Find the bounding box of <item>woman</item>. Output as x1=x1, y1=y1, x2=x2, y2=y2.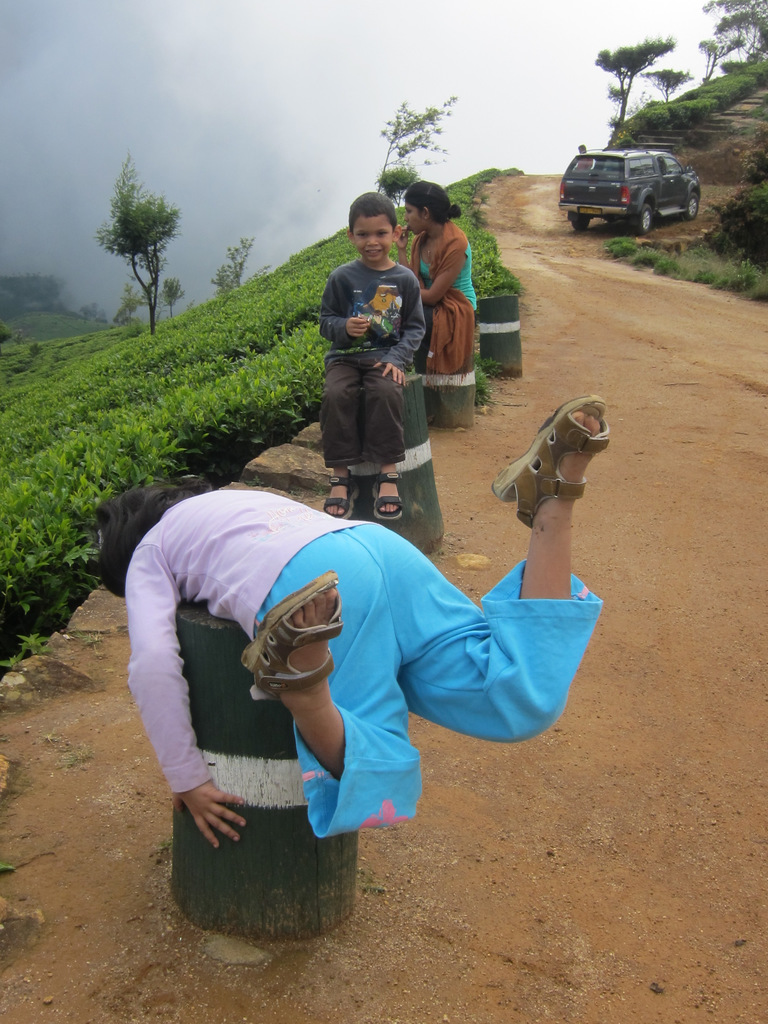
x1=61, y1=408, x2=610, y2=865.
